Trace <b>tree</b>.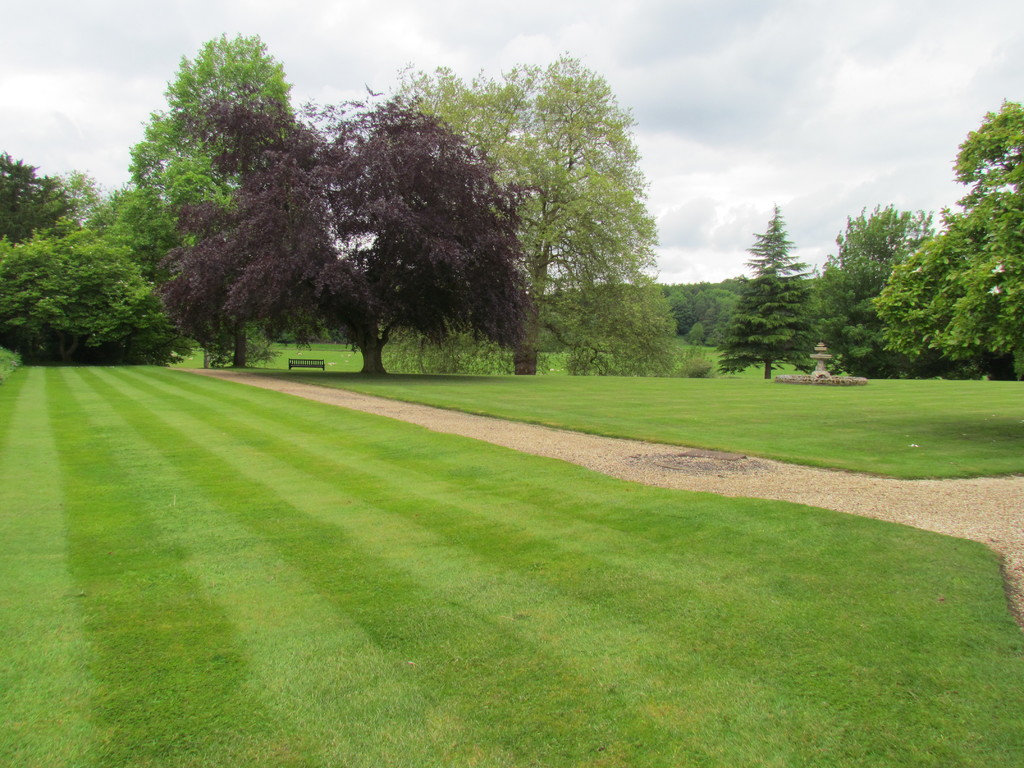
Traced to 374 47 682 387.
